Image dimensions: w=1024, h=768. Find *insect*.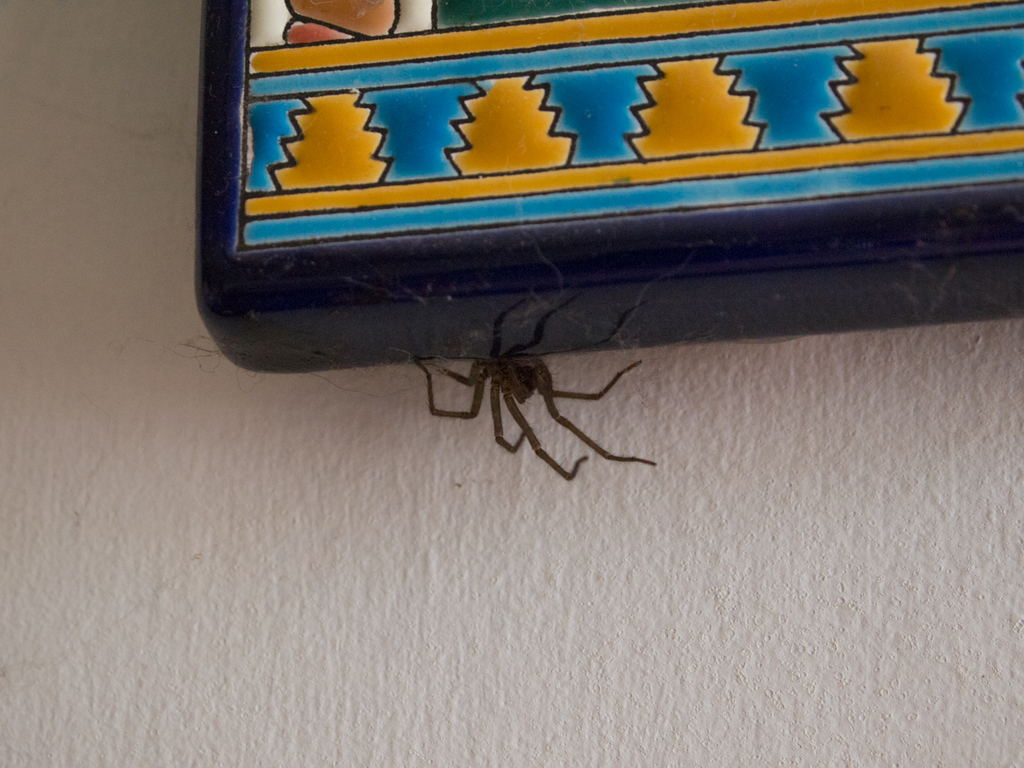
locate(413, 352, 656, 479).
